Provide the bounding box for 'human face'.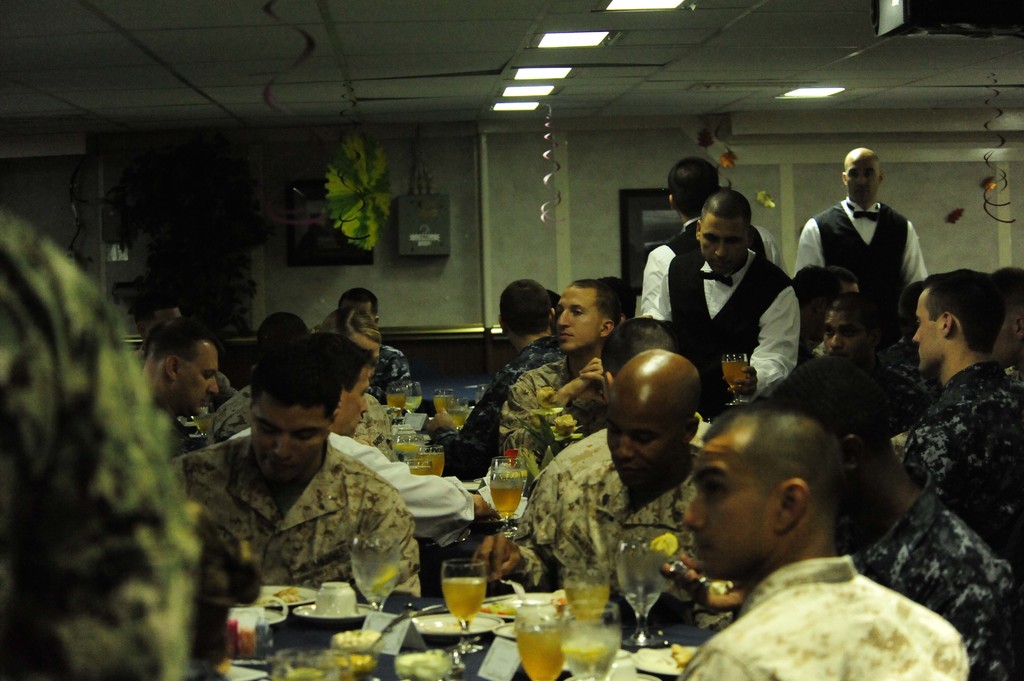
[left=173, top=335, right=222, bottom=419].
